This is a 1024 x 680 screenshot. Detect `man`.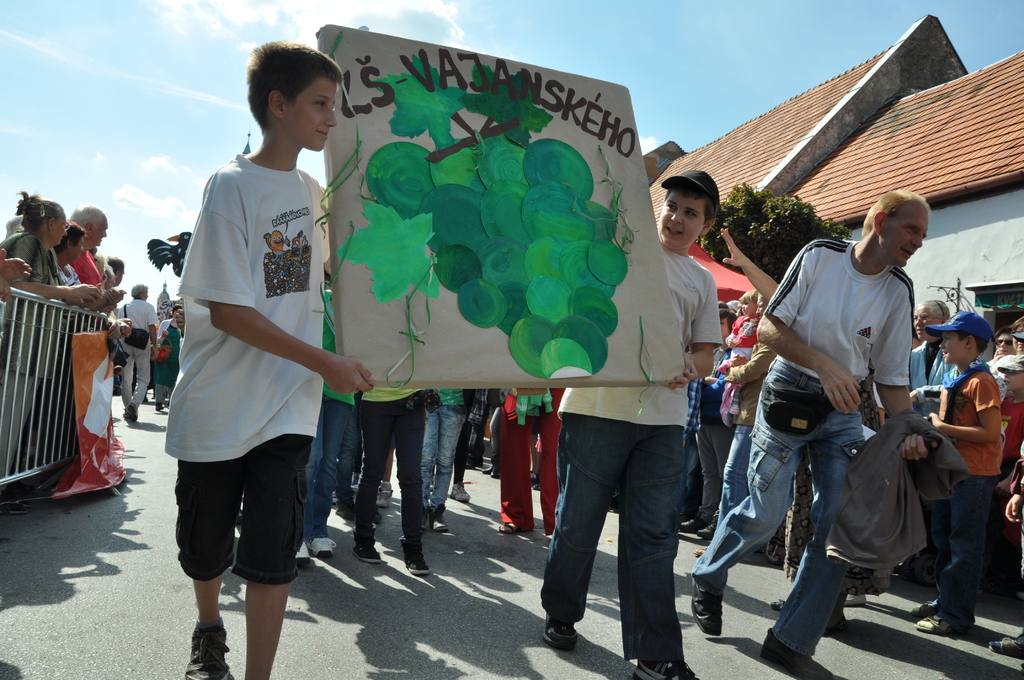
detection(67, 202, 126, 312).
